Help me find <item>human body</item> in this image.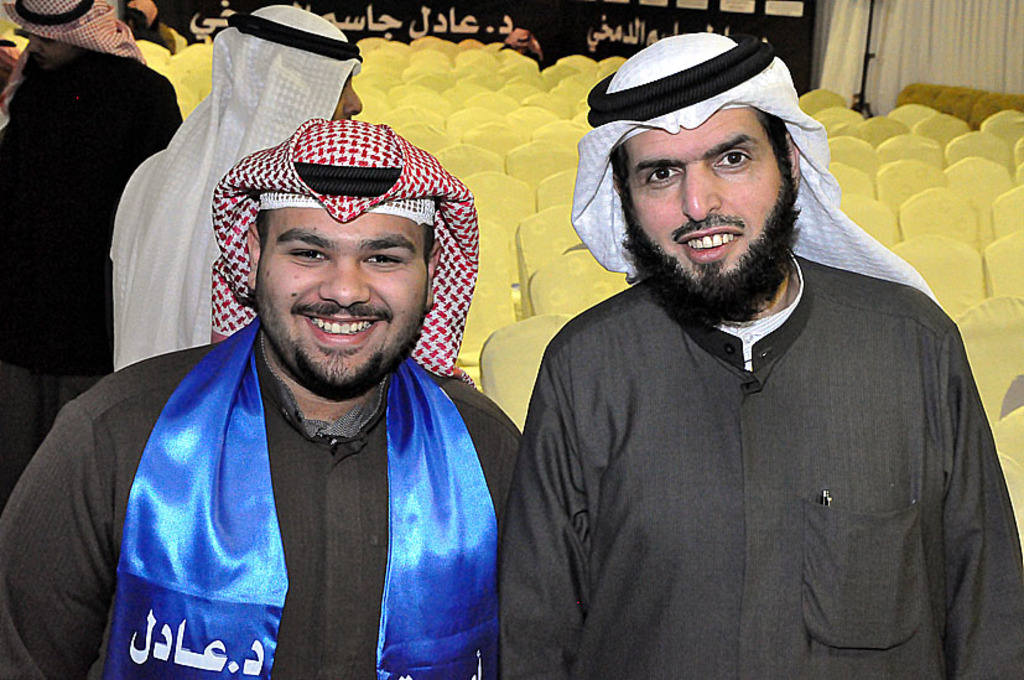
Found it: rect(483, 98, 993, 679).
